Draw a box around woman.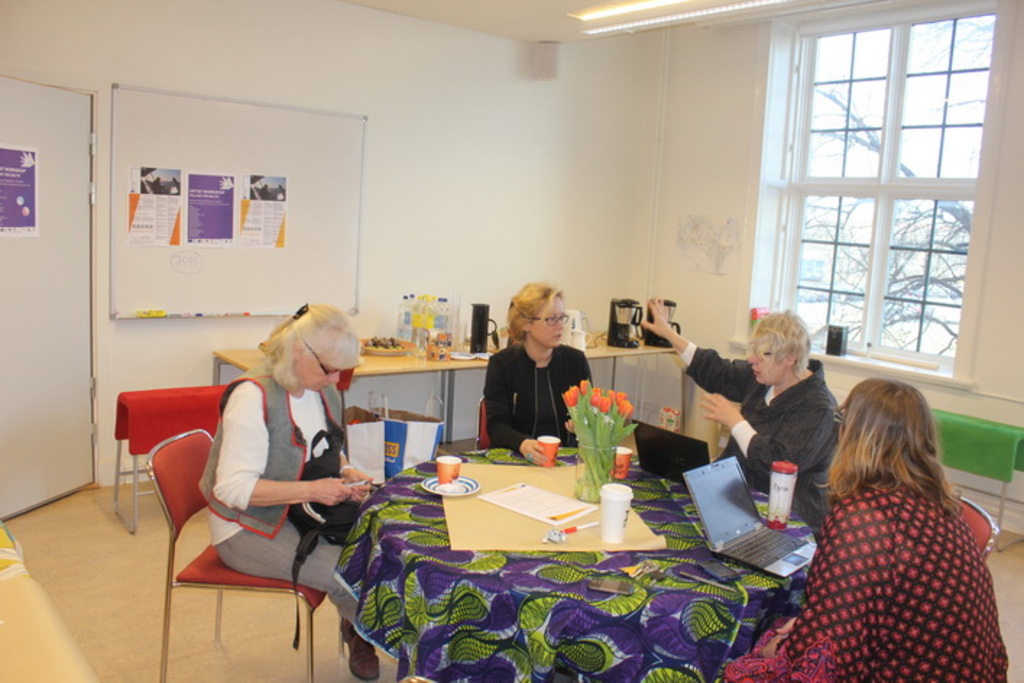
200:301:380:680.
